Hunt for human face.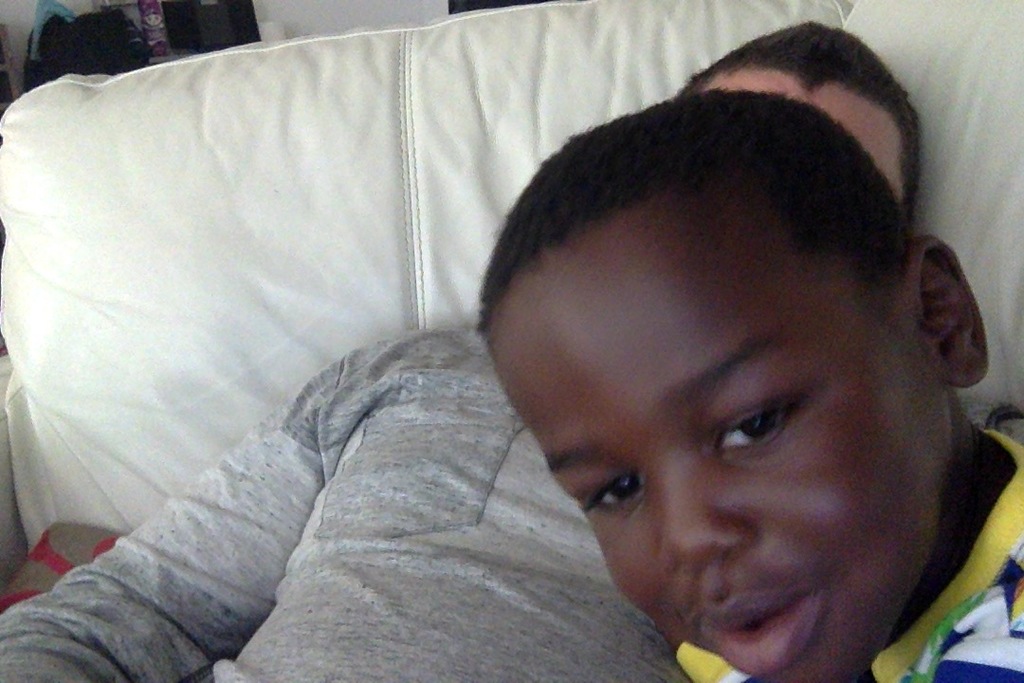
Hunted down at {"left": 704, "top": 82, "right": 903, "bottom": 202}.
